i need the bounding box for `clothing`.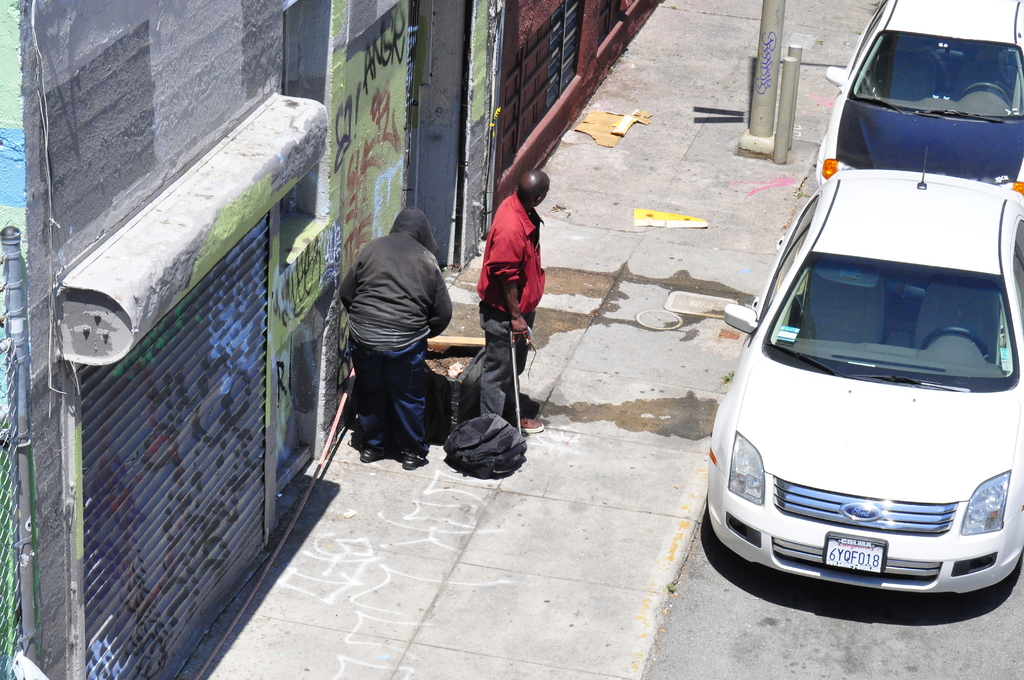
Here it is: [x1=342, y1=181, x2=459, y2=445].
